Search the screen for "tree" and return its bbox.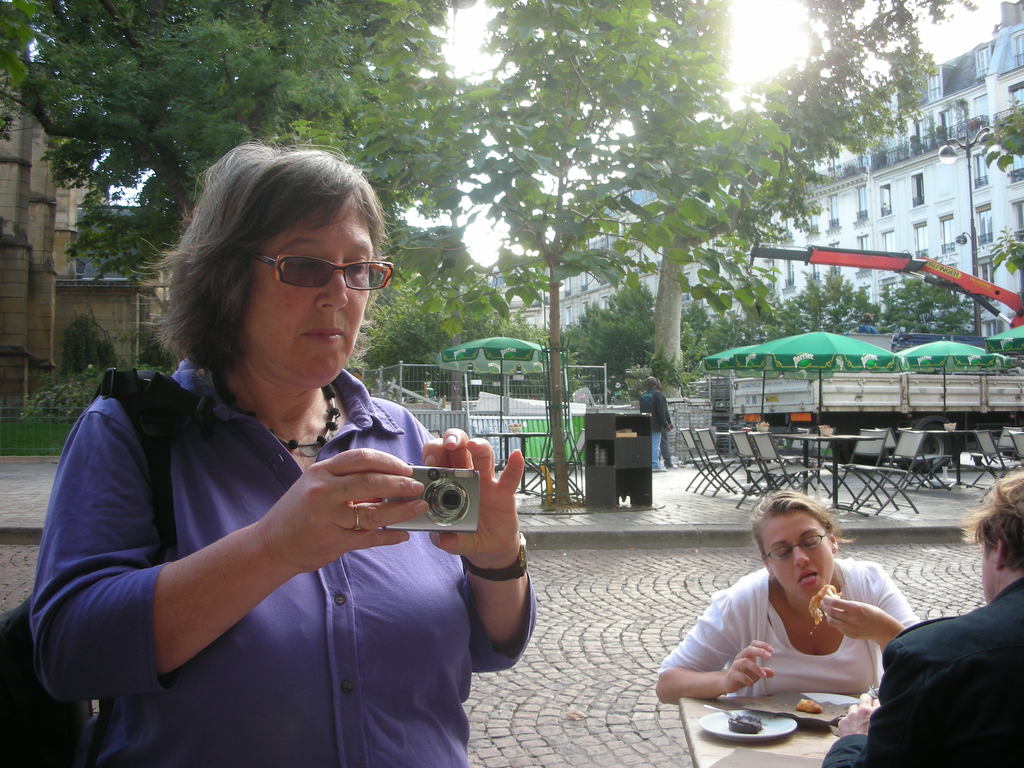
Found: locate(972, 89, 1023, 278).
